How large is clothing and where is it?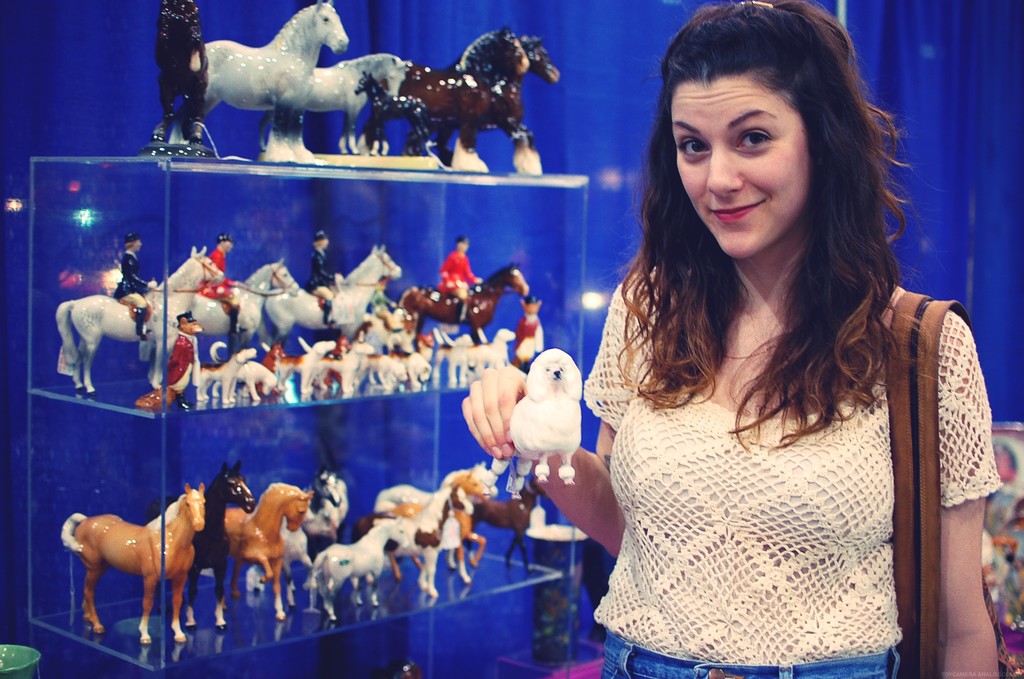
Bounding box: 198,249,241,313.
